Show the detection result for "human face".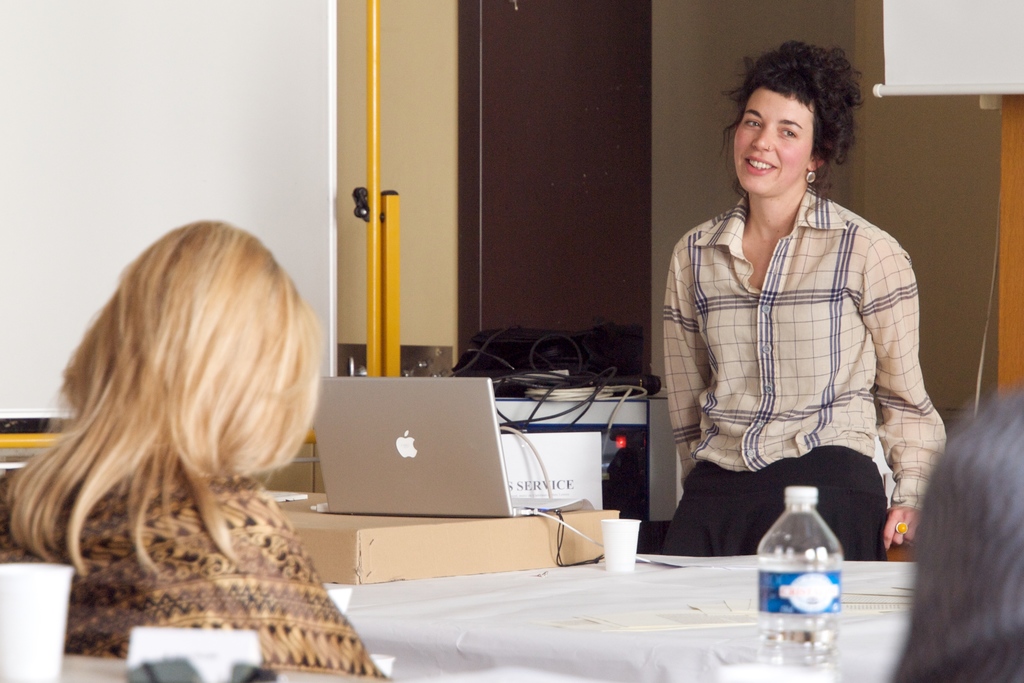
[732,88,810,198].
